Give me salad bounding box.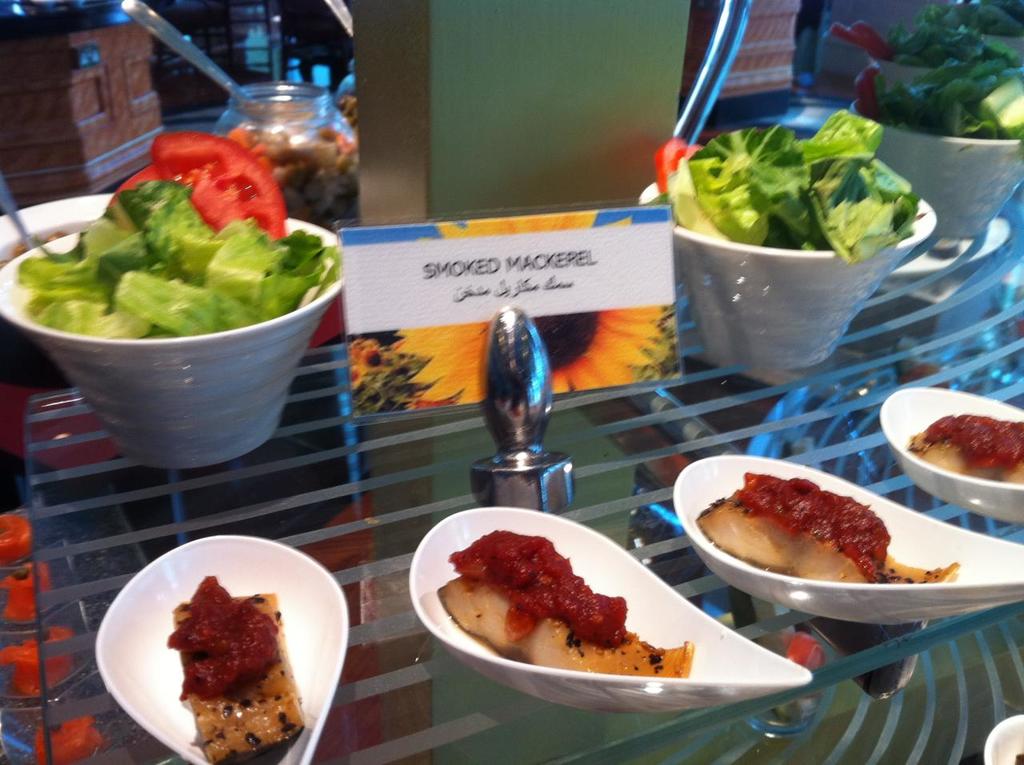
(x1=663, y1=101, x2=945, y2=277).
